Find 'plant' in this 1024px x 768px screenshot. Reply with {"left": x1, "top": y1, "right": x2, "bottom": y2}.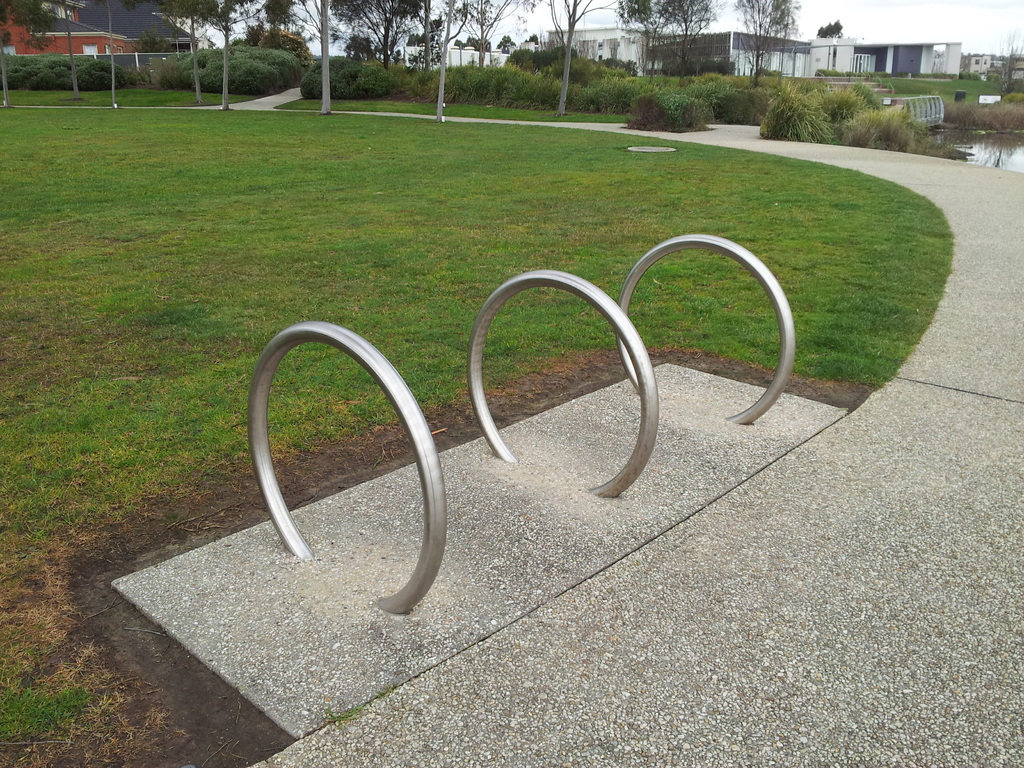
{"left": 397, "top": 38, "right": 1023, "bottom": 182}.
